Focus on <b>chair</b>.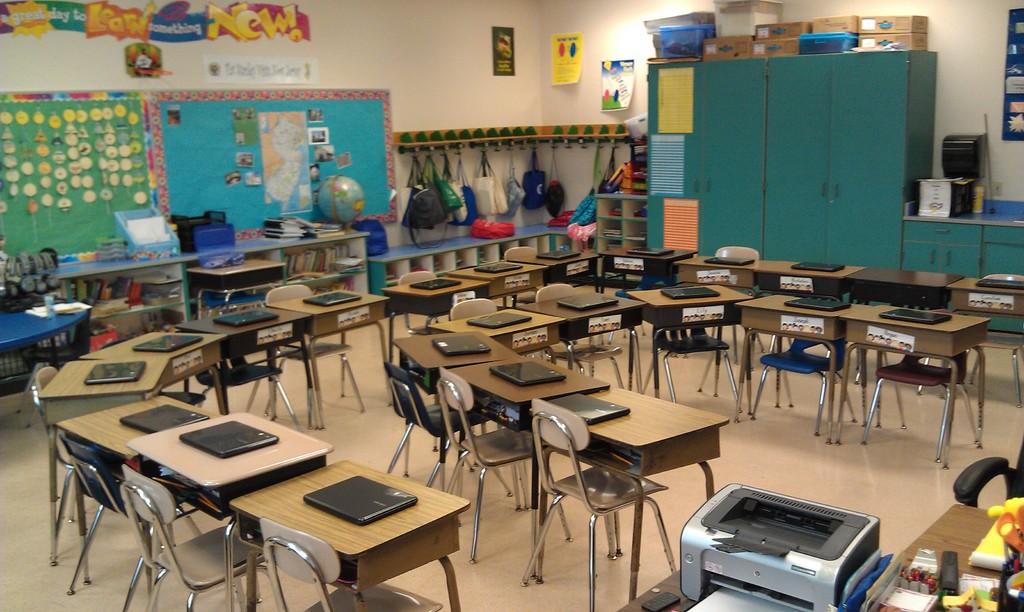
Focused at (left=31, top=364, right=164, bottom=565).
